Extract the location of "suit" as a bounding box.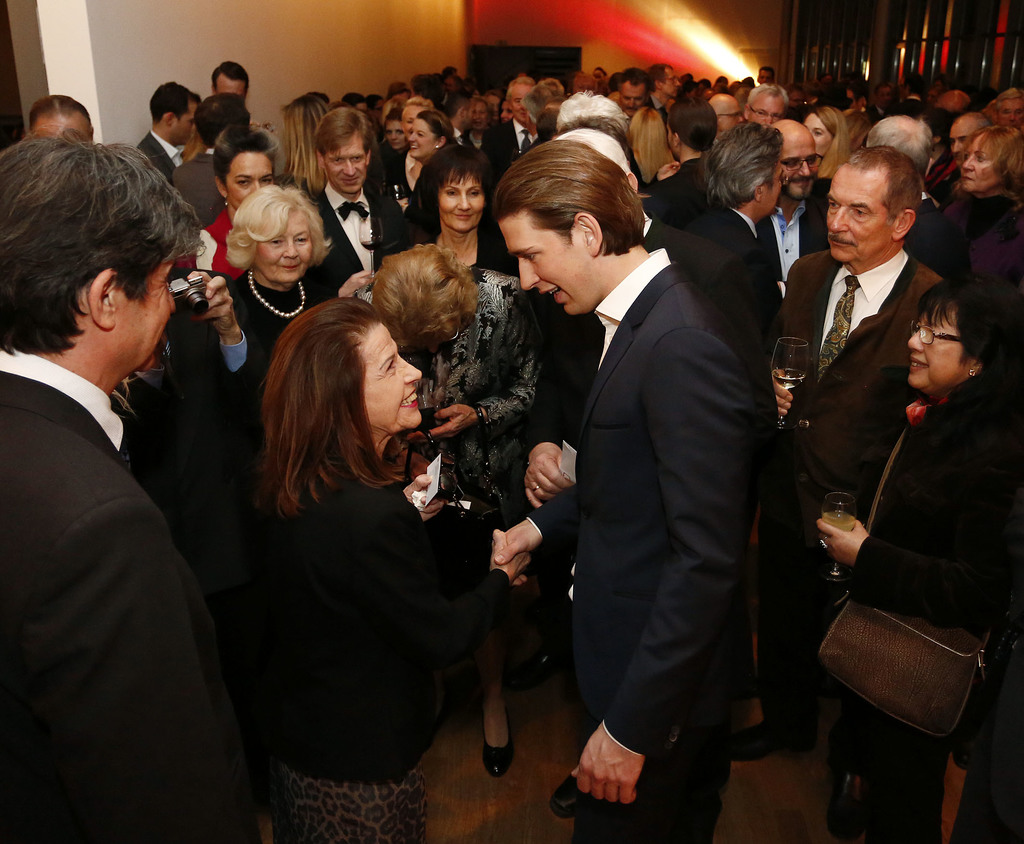
detection(321, 184, 405, 294).
